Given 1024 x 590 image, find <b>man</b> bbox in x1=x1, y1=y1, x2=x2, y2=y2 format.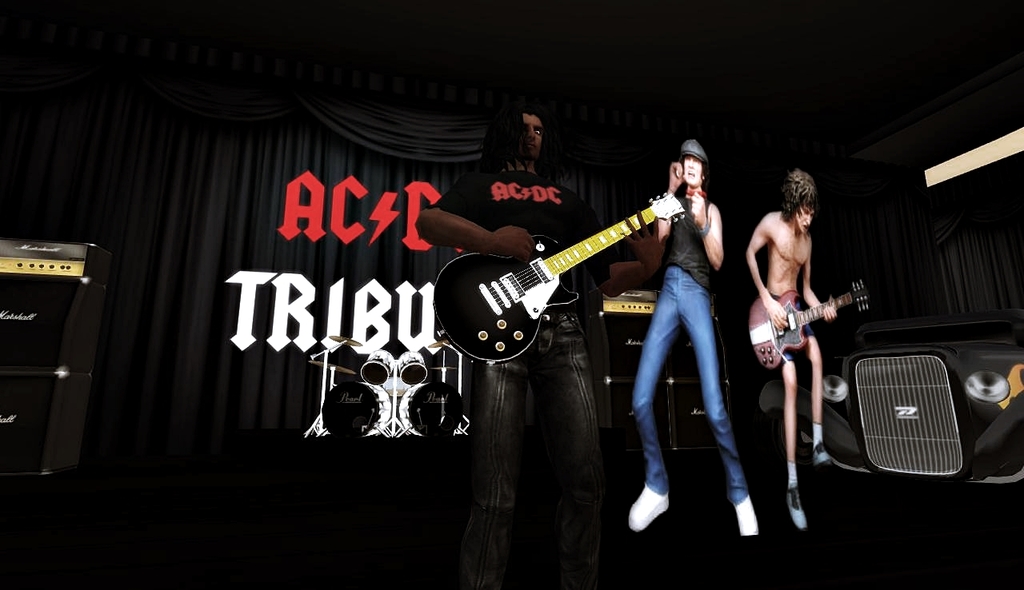
x1=590, y1=152, x2=769, y2=524.
